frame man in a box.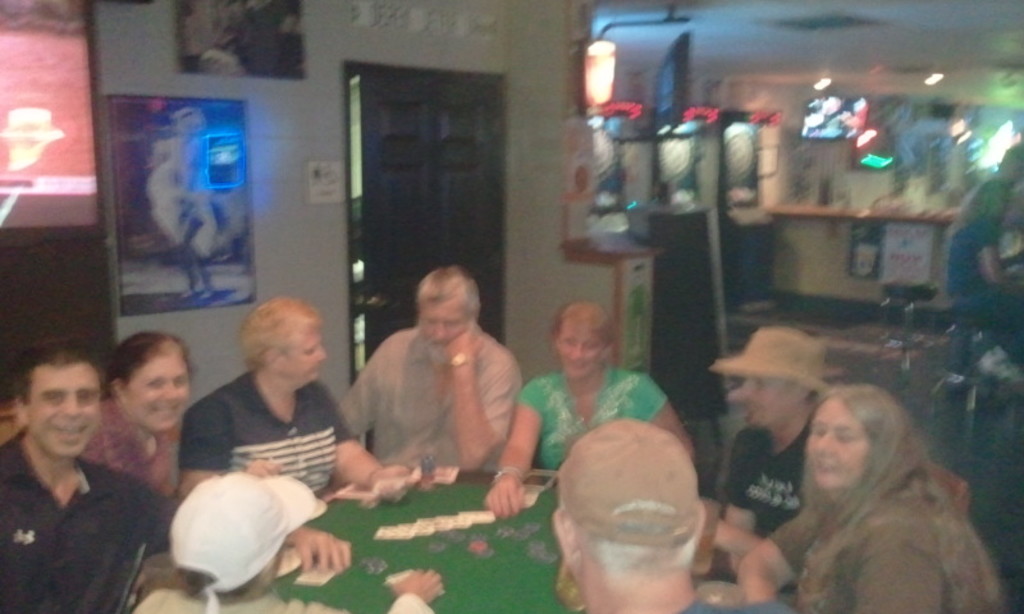
Rect(707, 325, 867, 583).
